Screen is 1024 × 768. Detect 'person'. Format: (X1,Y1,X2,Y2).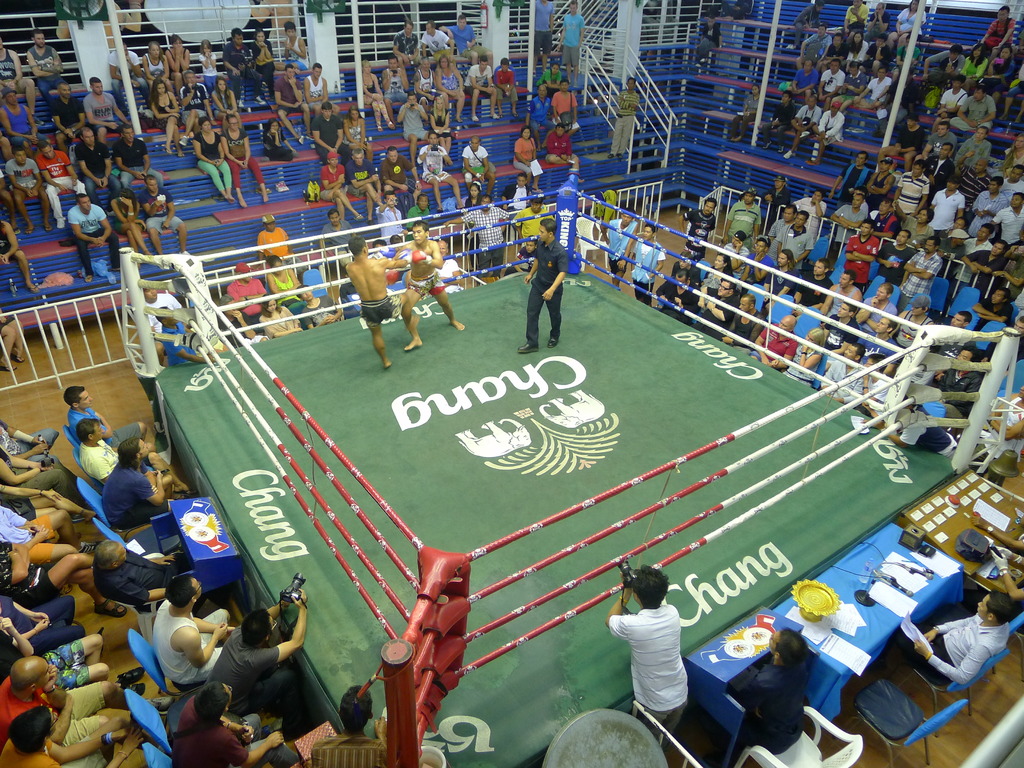
(222,31,267,103).
